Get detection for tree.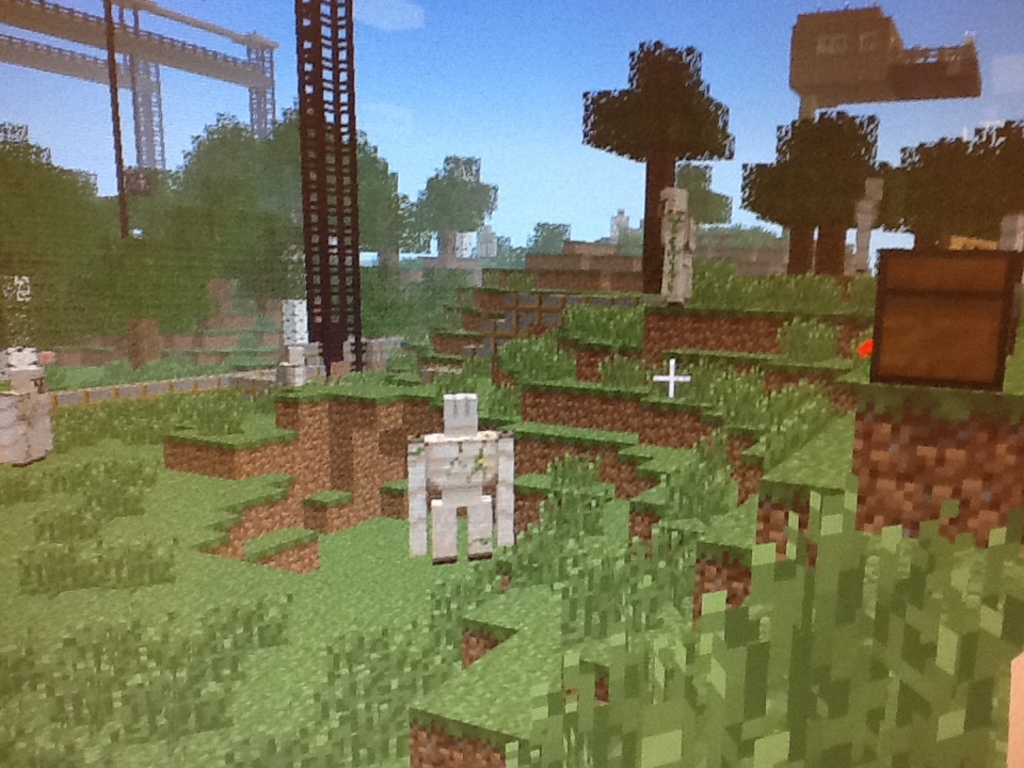
Detection: (761,84,909,262).
